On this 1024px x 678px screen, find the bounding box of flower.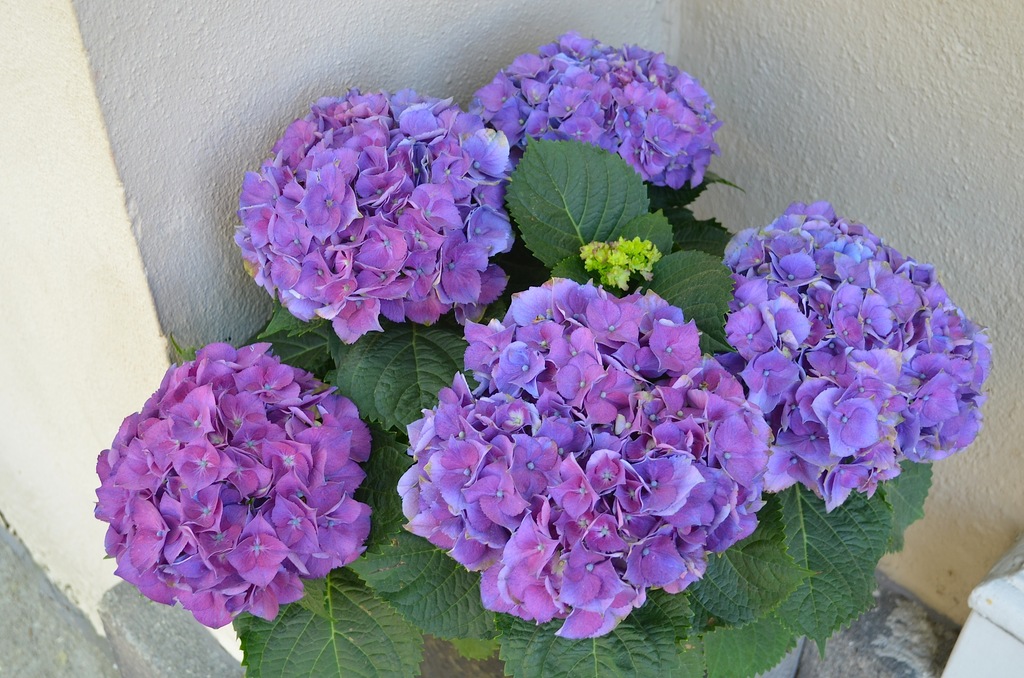
Bounding box: [left=225, top=86, right=514, bottom=328].
